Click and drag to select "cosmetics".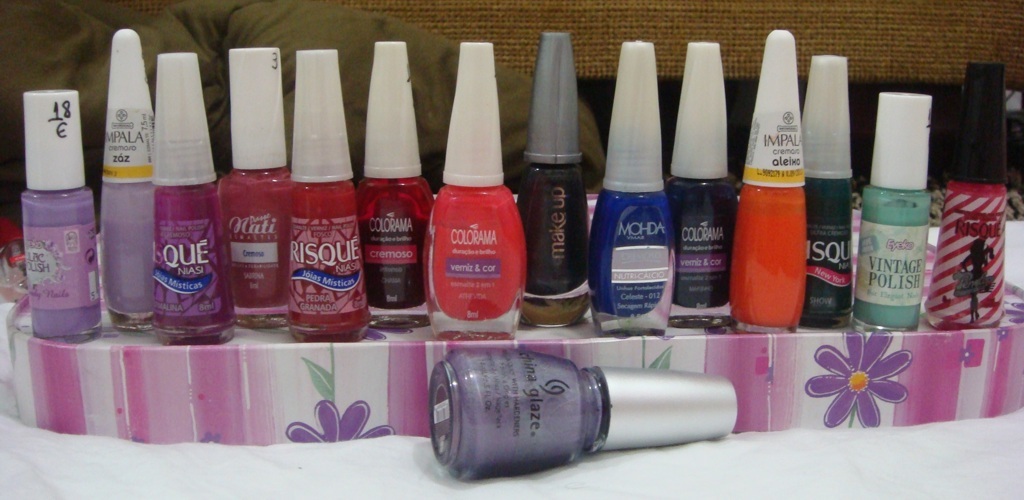
Selection: {"x1": 927, "y1": 63, "x2": 1012, "y2": 335}.
